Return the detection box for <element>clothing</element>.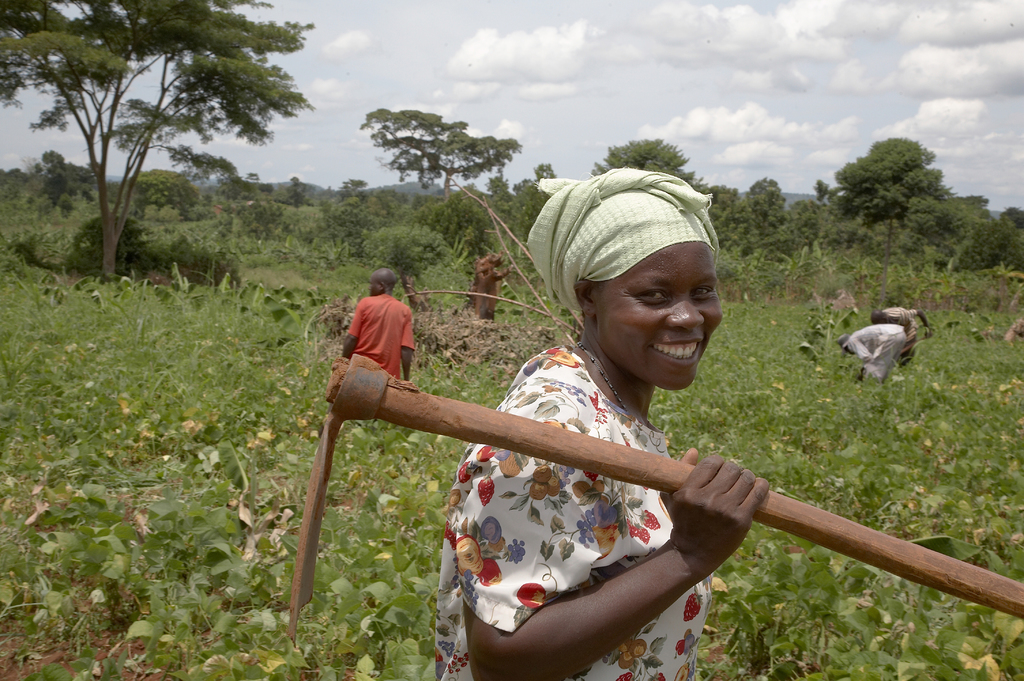
l=371, t=336, r=735, b=680.
